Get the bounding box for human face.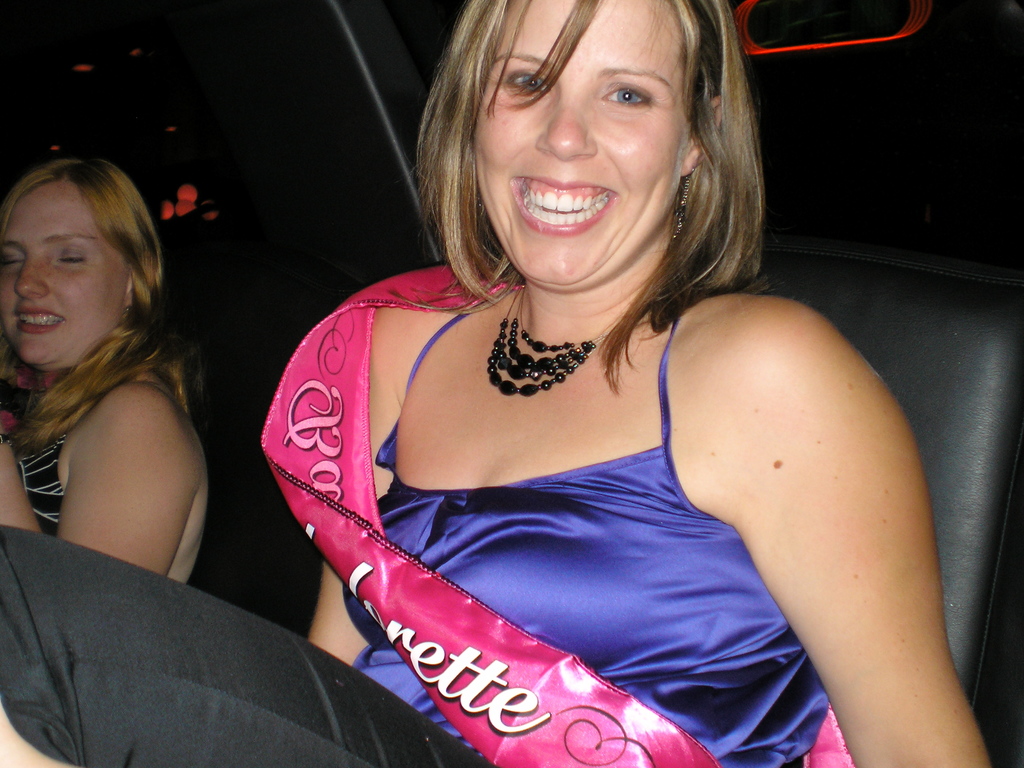
select_region(472, 0, 692, 288).
